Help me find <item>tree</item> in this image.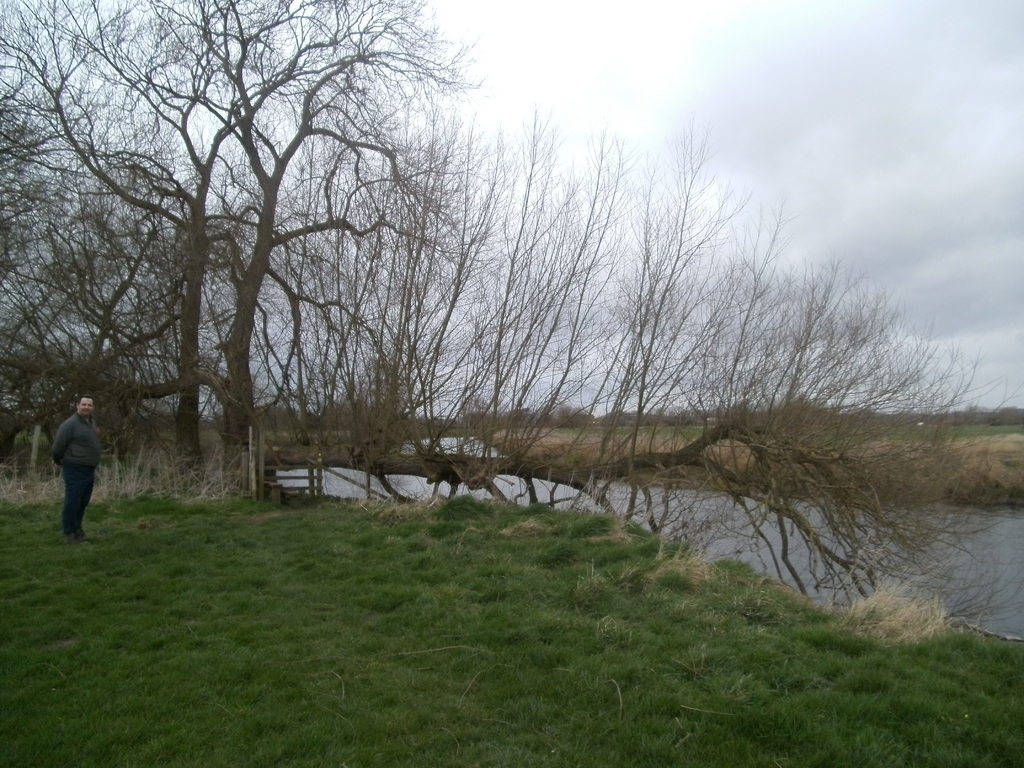
Found it: bbox=(0, 81, 67, 326).
